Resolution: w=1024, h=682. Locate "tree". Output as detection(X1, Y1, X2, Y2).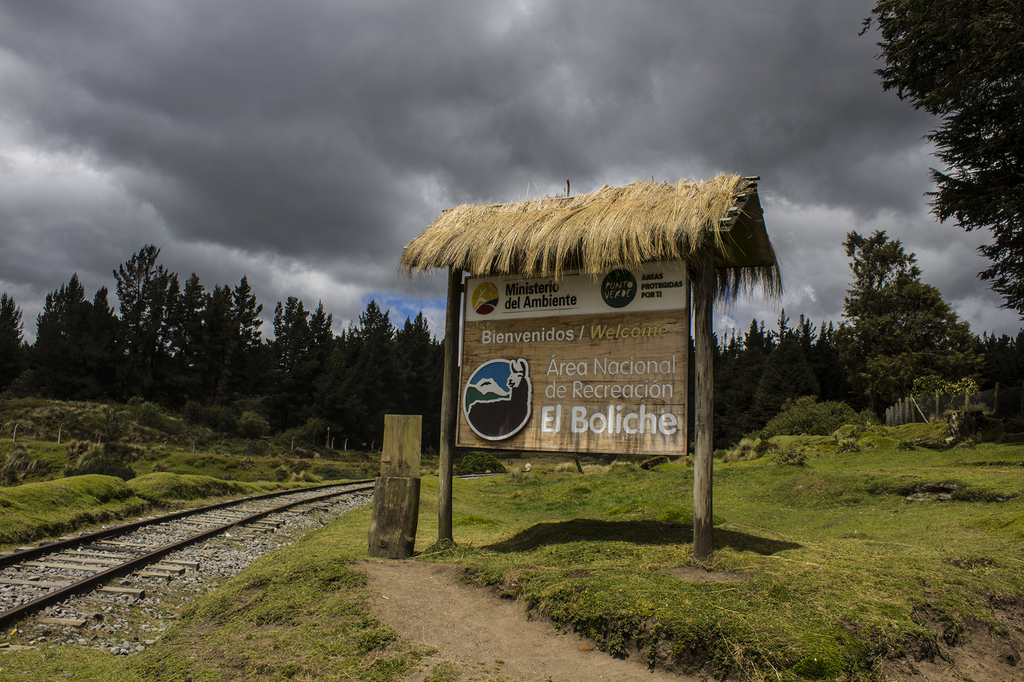
detection(856, 0, 1021, 321).
